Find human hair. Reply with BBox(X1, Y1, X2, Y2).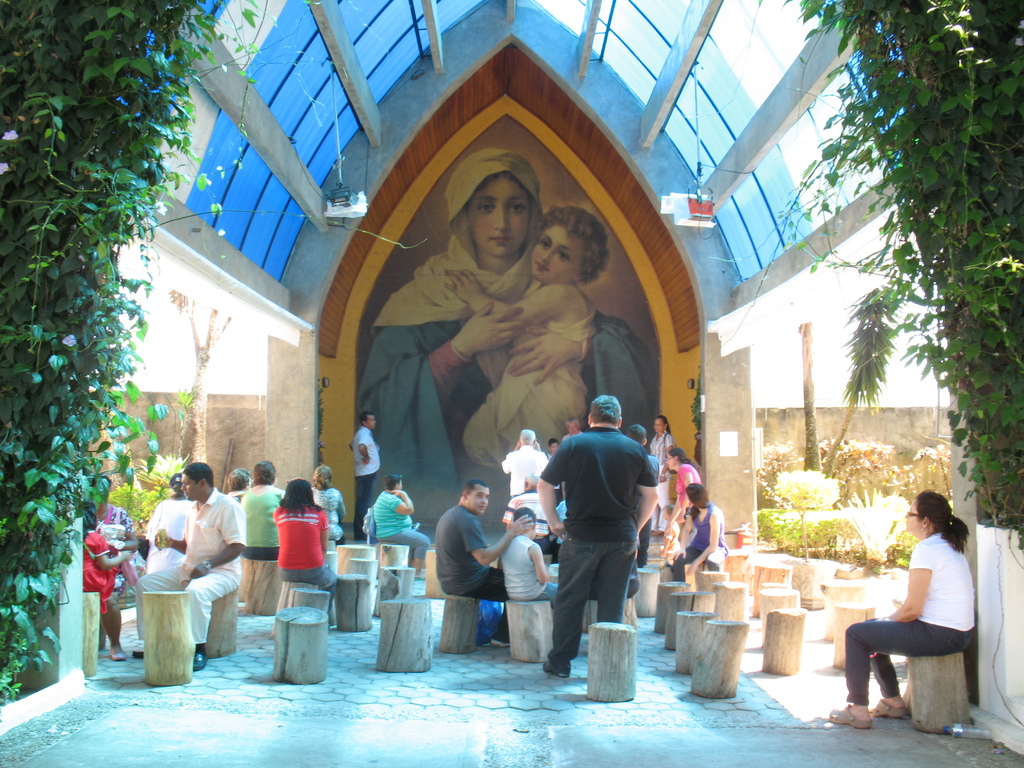
BBox(236, 467, 245, 490).
